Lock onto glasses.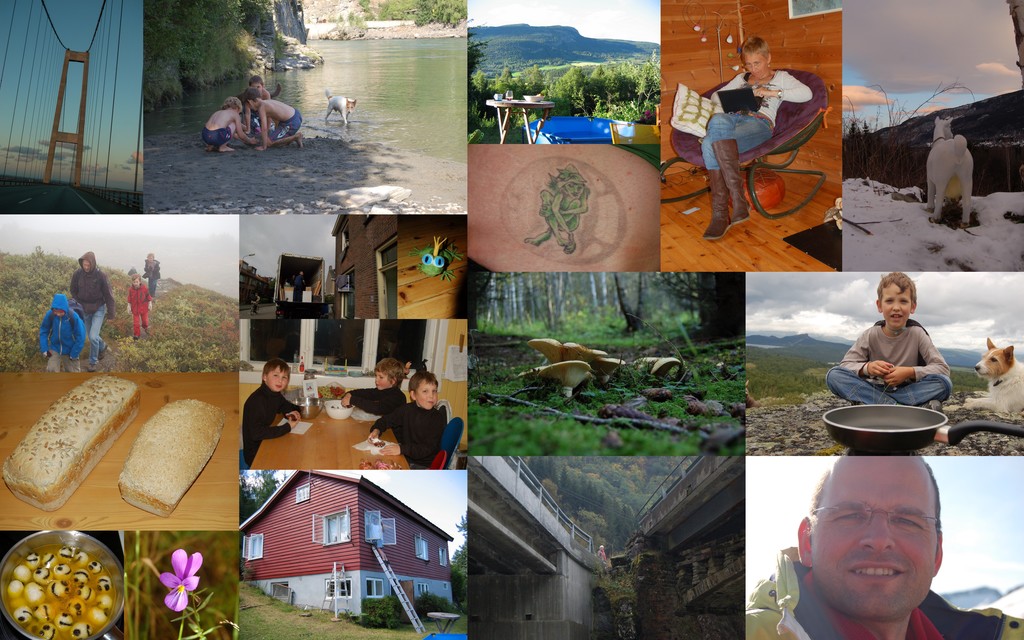
Locked: (741, 61, 766, 73).
